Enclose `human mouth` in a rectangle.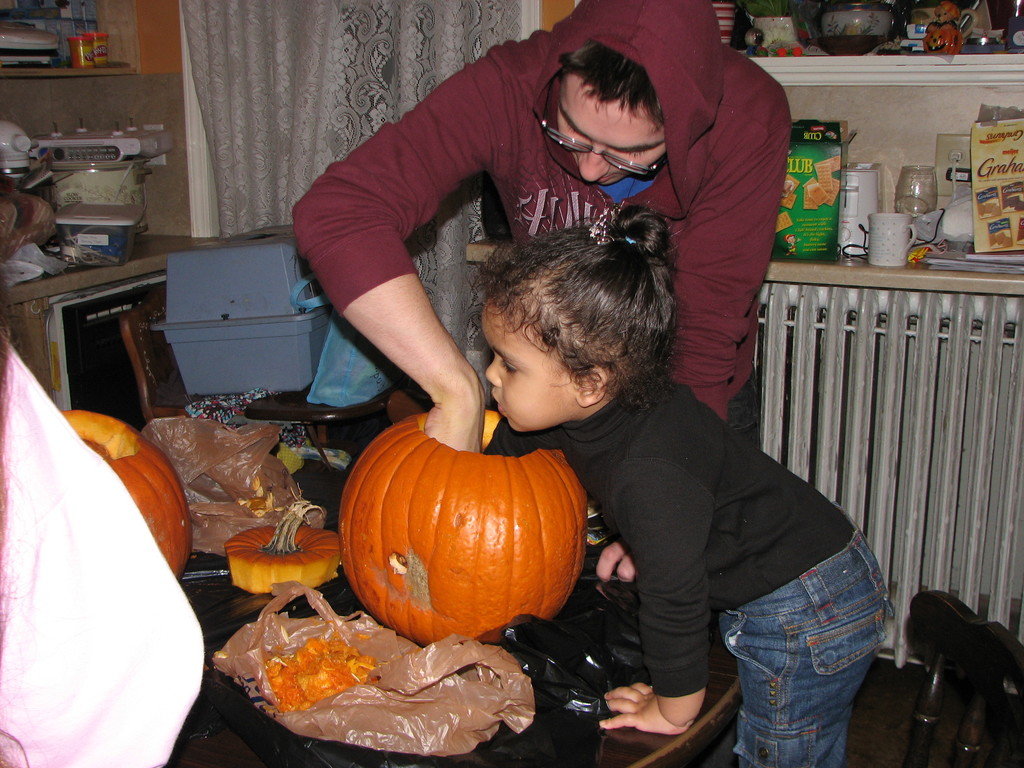
[583, 169, 620, 188].
